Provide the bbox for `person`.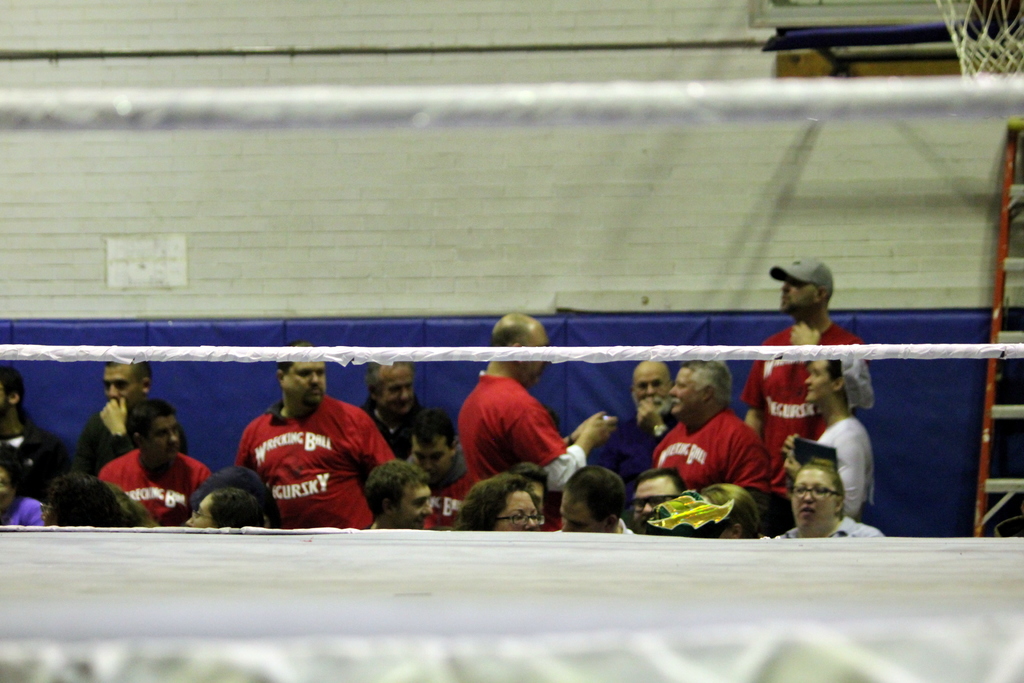
crop(732, 255, 858, 509).
